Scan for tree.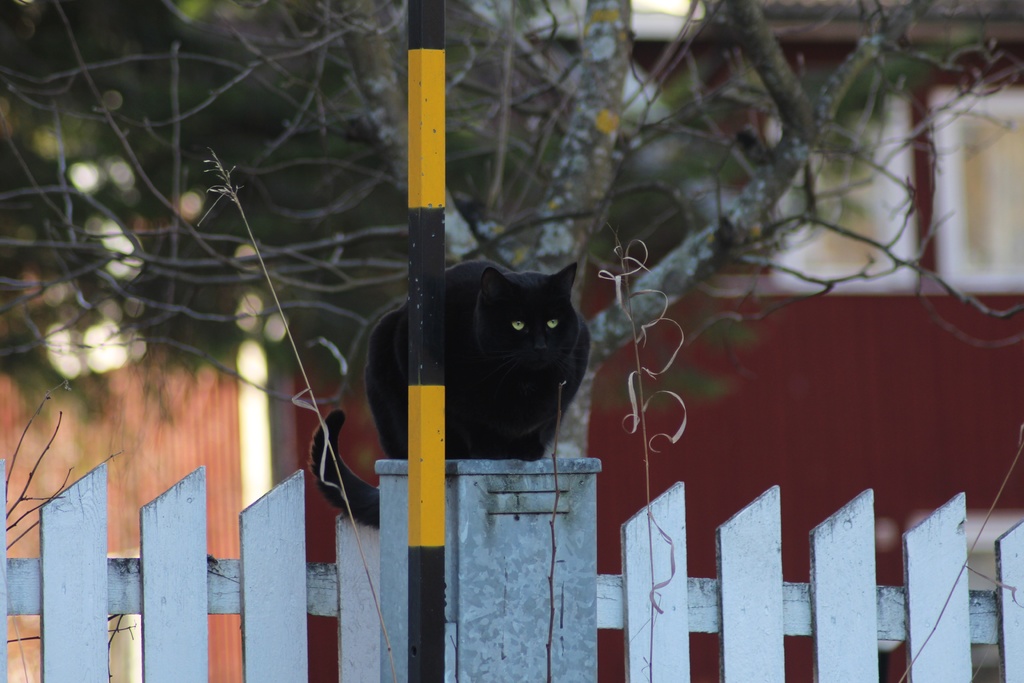
Scan result: crop(3, 1, 1018, 458).
